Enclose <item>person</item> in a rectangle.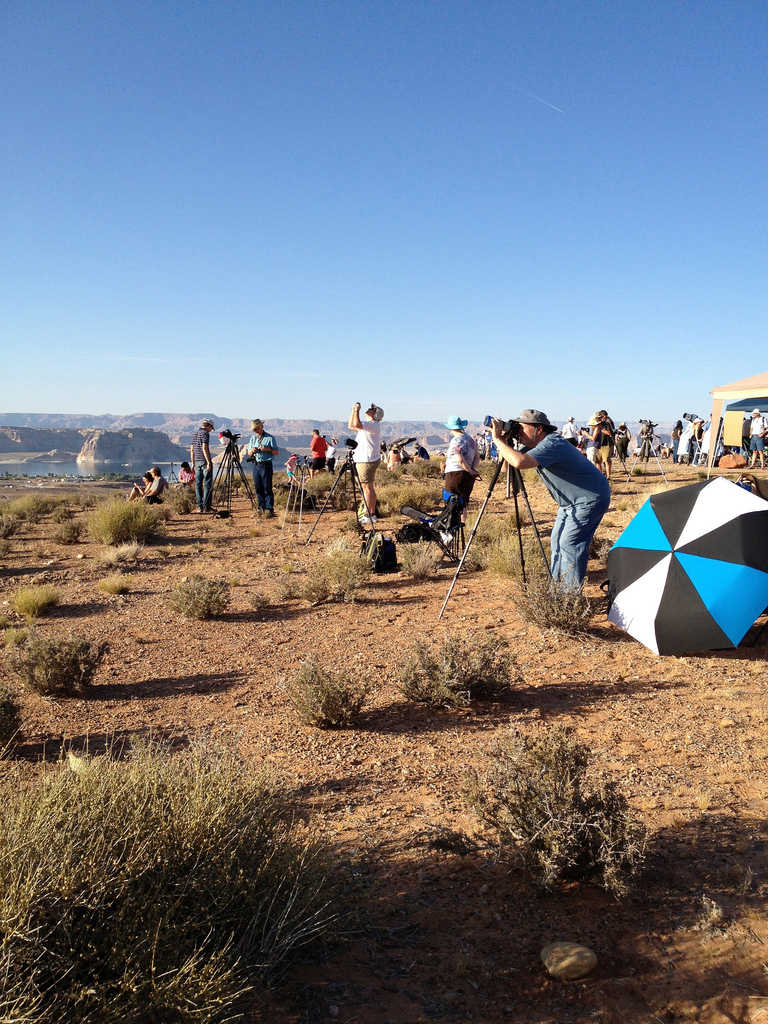
(x1=247, y1=419, x2=278, y2=520).
